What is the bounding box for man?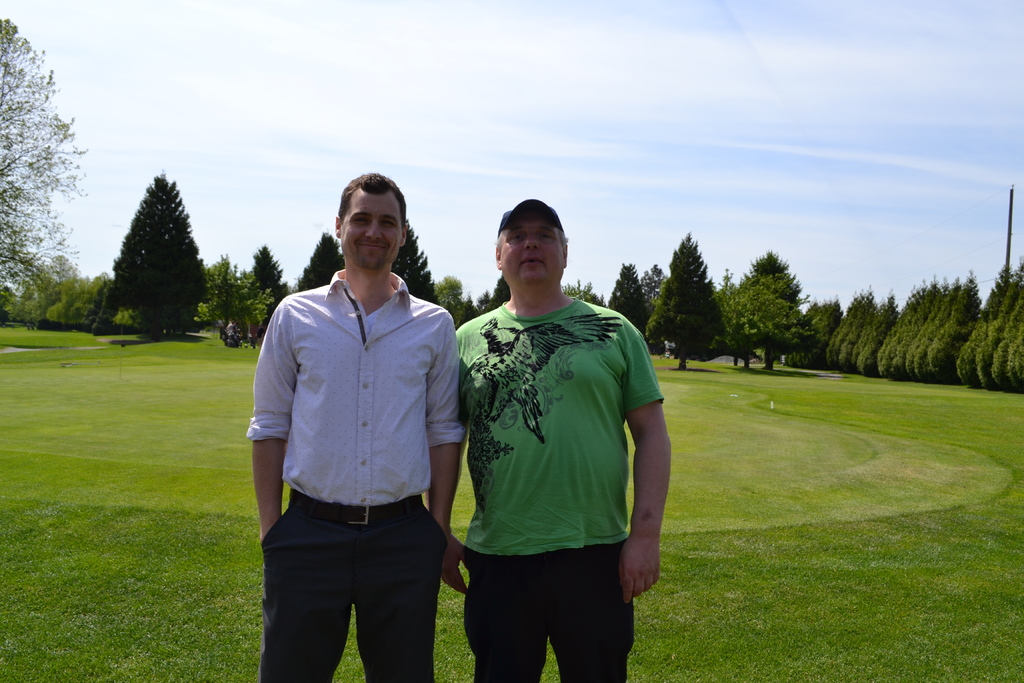
x1=446 y1=197 x2=671 y2=677.
